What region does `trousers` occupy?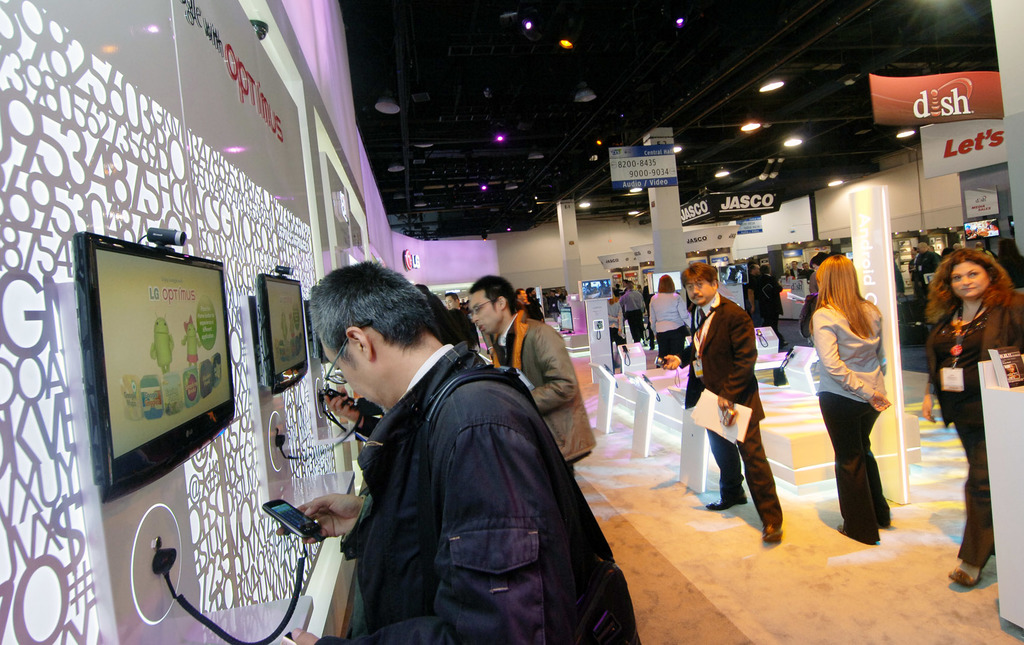
818 388 880 543.
